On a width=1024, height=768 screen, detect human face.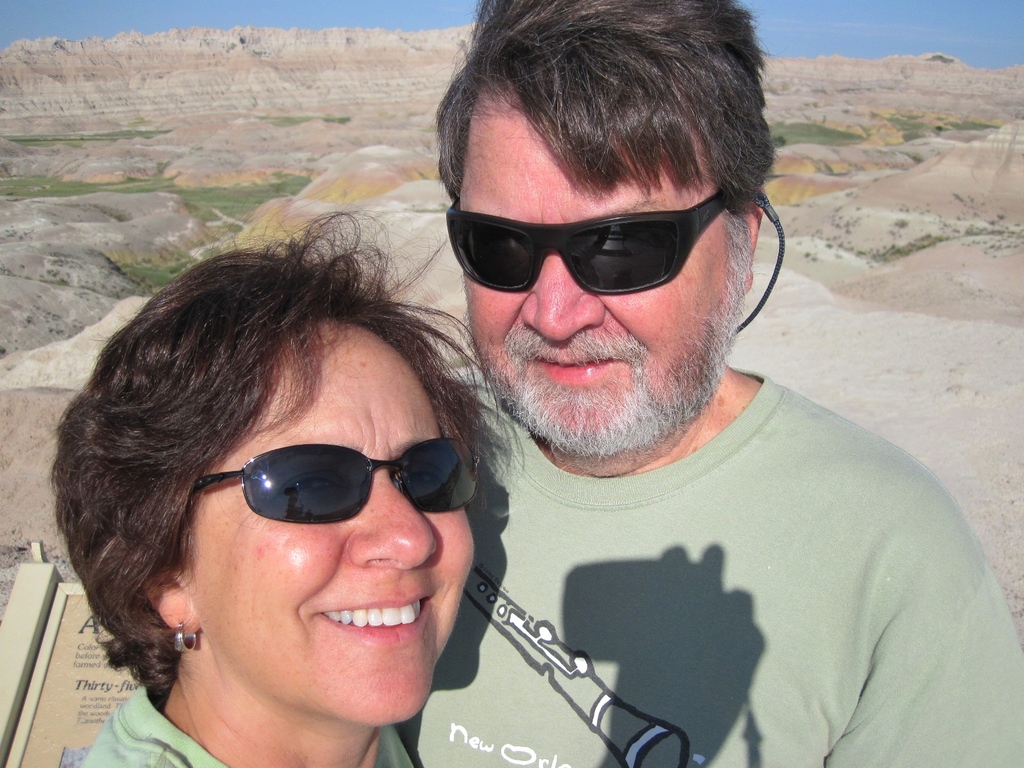
[179,323,468,732].
